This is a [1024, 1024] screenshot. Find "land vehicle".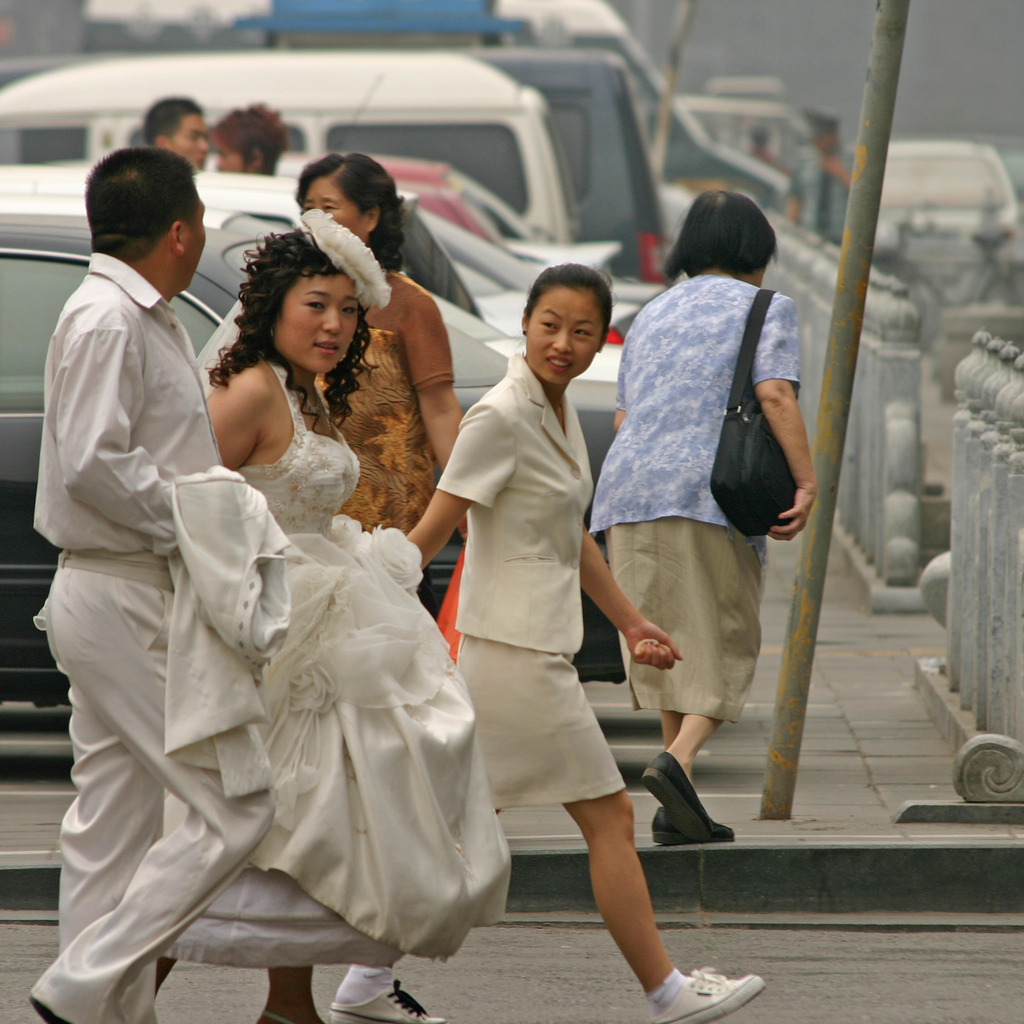
Bounding box: (70,0,788,209).
